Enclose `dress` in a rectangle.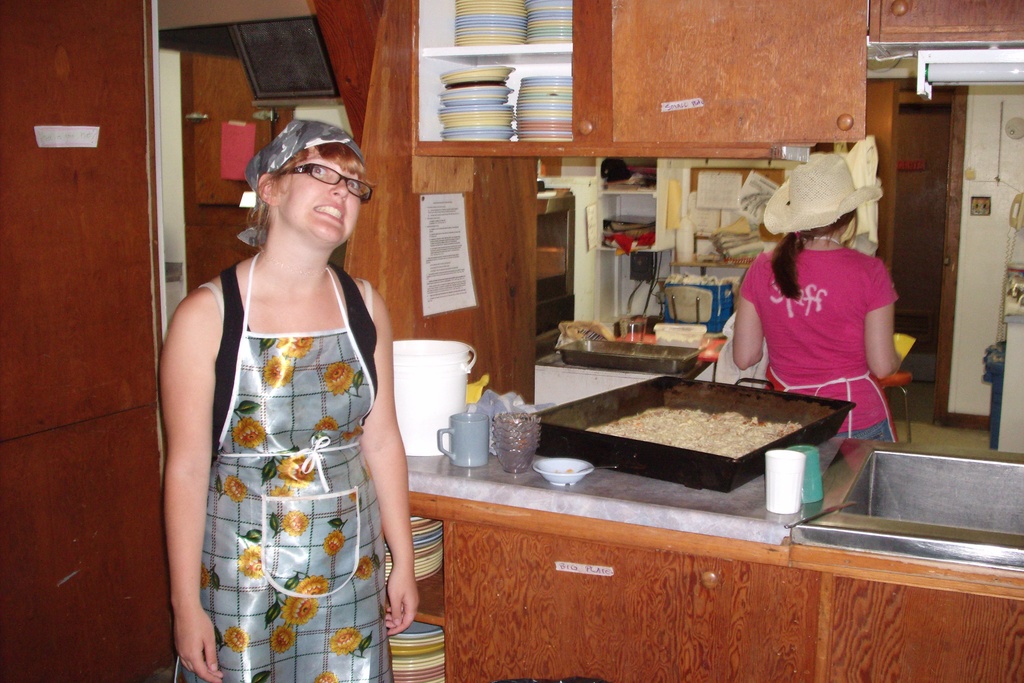
box=[183, 251, 399, 602].
